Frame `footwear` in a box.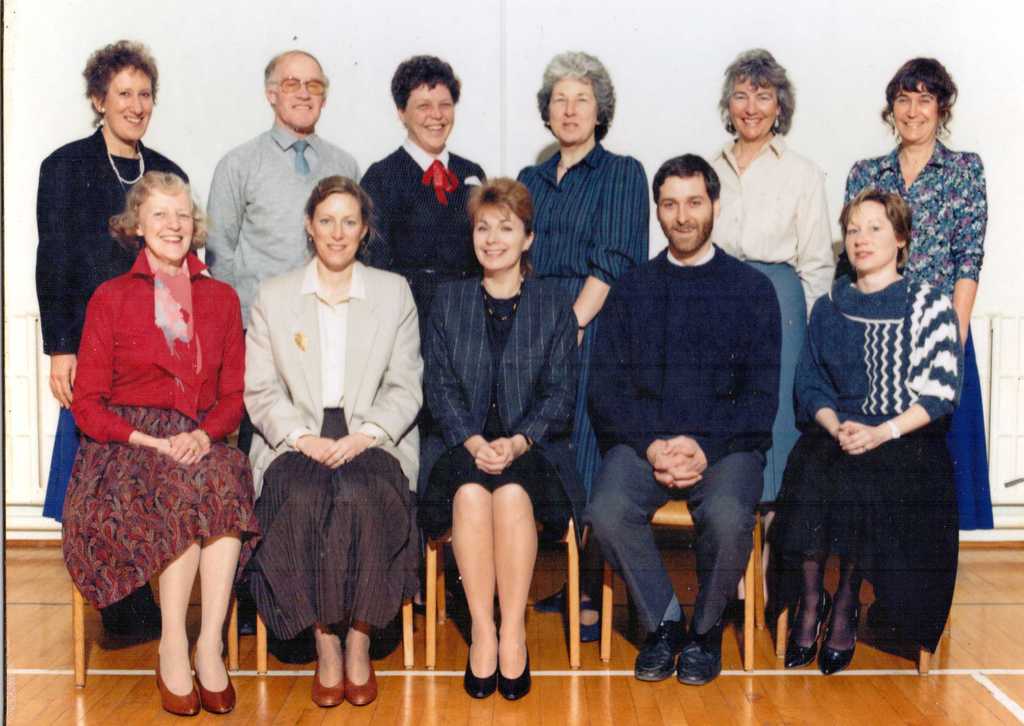
box(307, 620, 351, 709).
